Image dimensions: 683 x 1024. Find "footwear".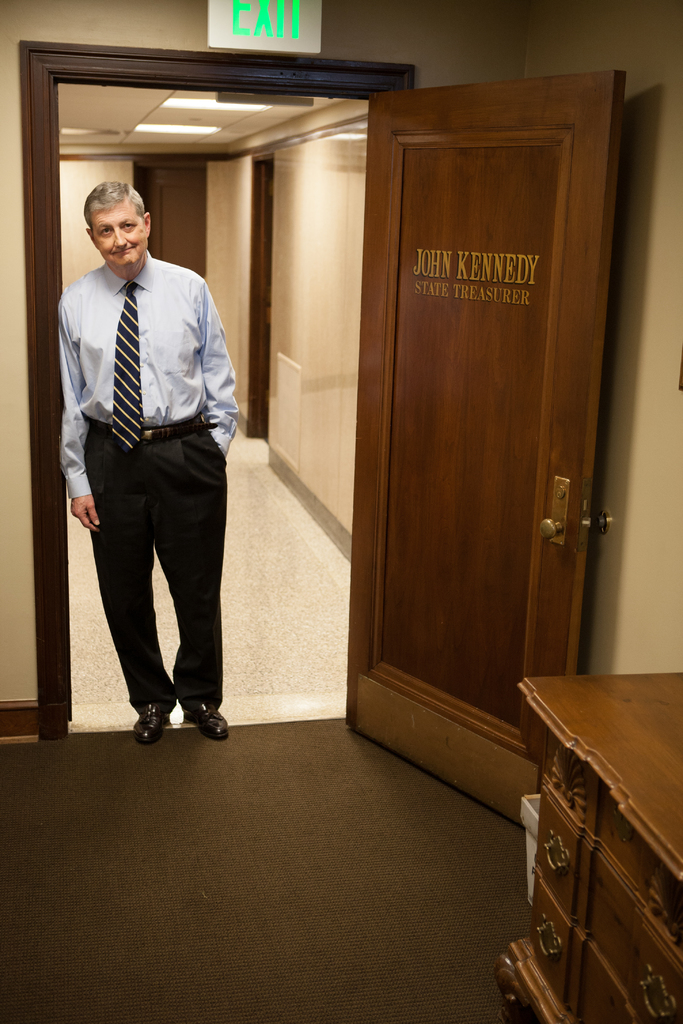
{"left": 186, "top": 703, "right": 230, "bottom": 733}.
